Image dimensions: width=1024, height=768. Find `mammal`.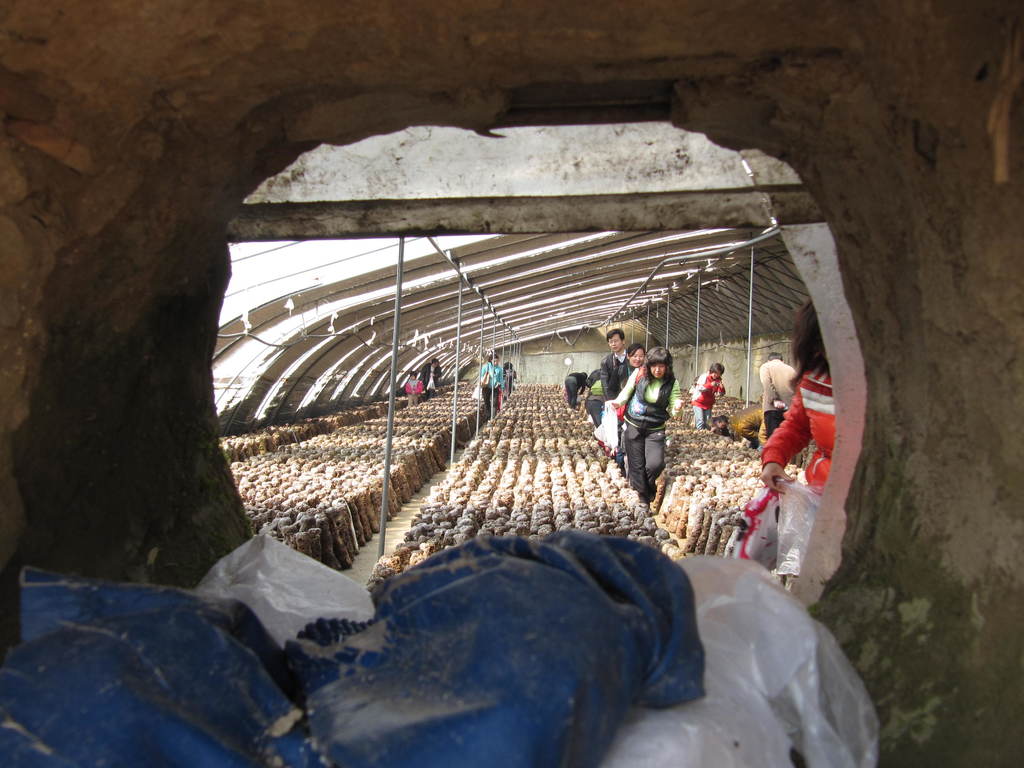
x1=603 y1=334 x2=628 y2=399.
